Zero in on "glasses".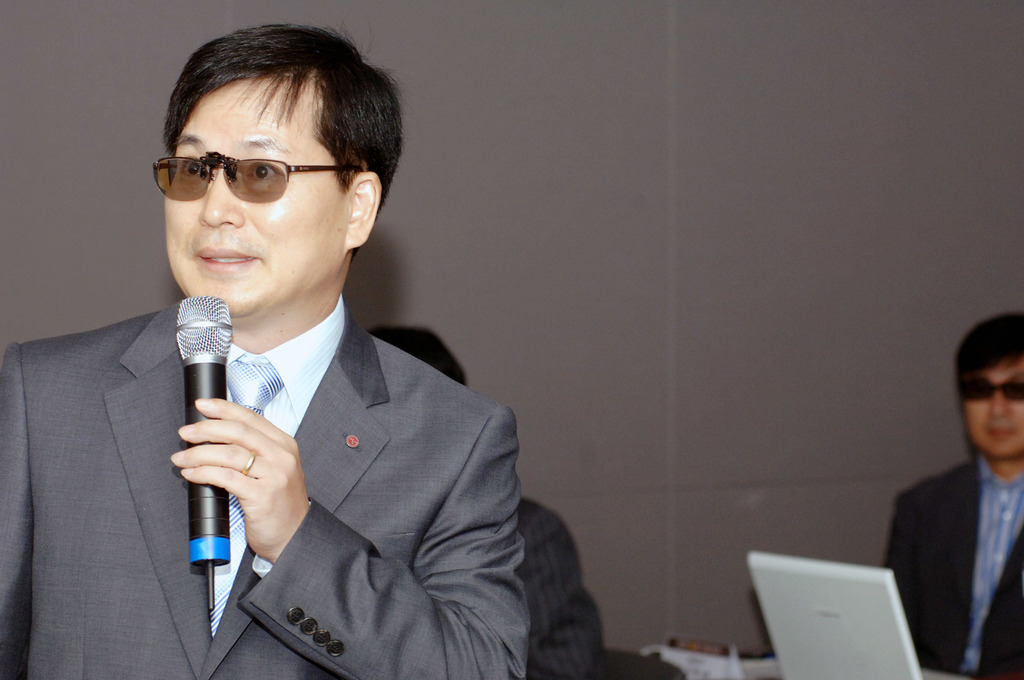
Zeroed in: region(151, 146, 358, 206).
